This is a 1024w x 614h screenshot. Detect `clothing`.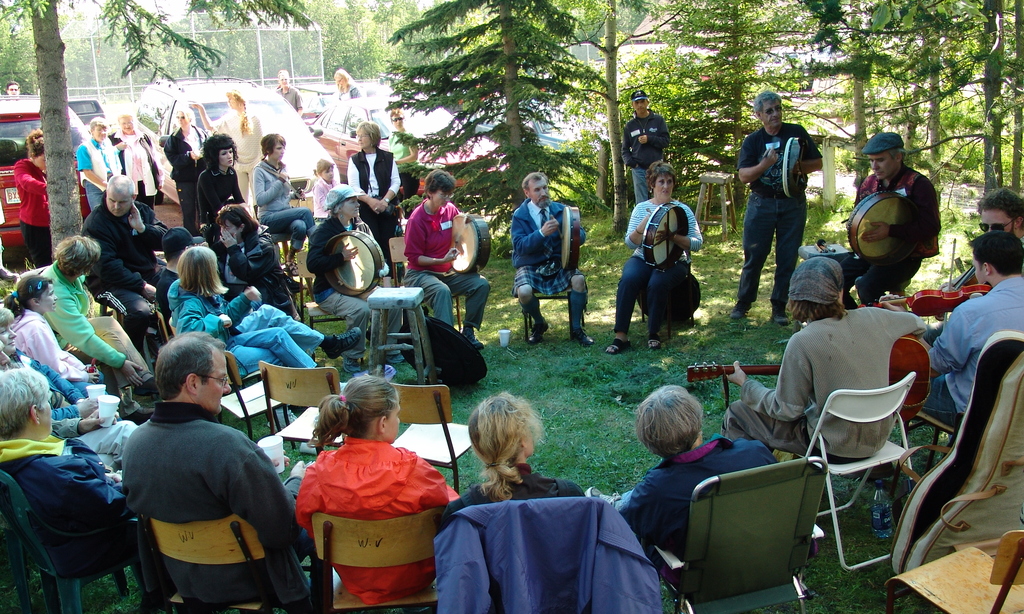
detection(218, 226, 296, 319).
